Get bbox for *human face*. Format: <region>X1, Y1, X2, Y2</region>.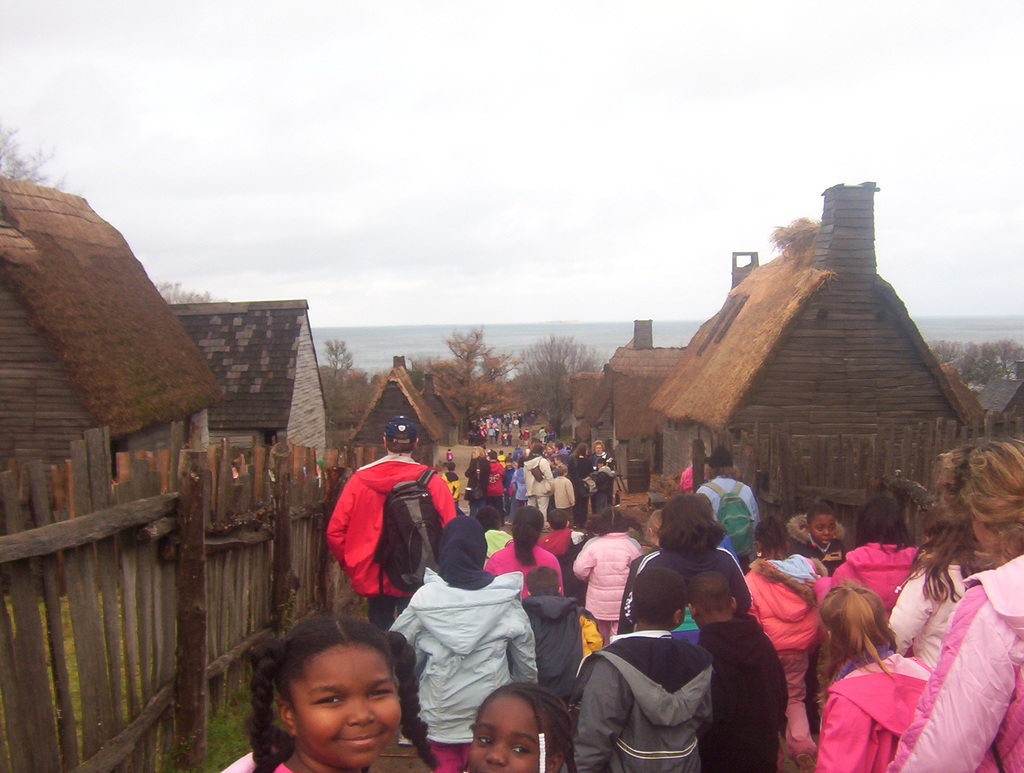
<region>811, 512, 838, 544</region>.
